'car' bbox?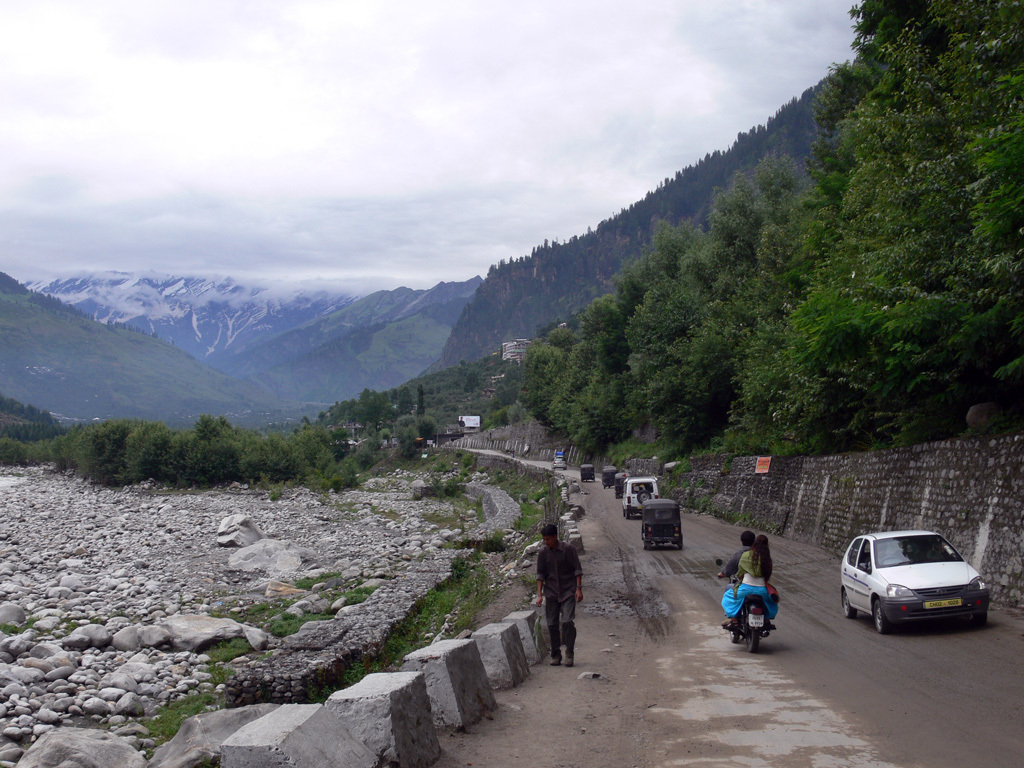
rect(551, 458, 568, 470)
